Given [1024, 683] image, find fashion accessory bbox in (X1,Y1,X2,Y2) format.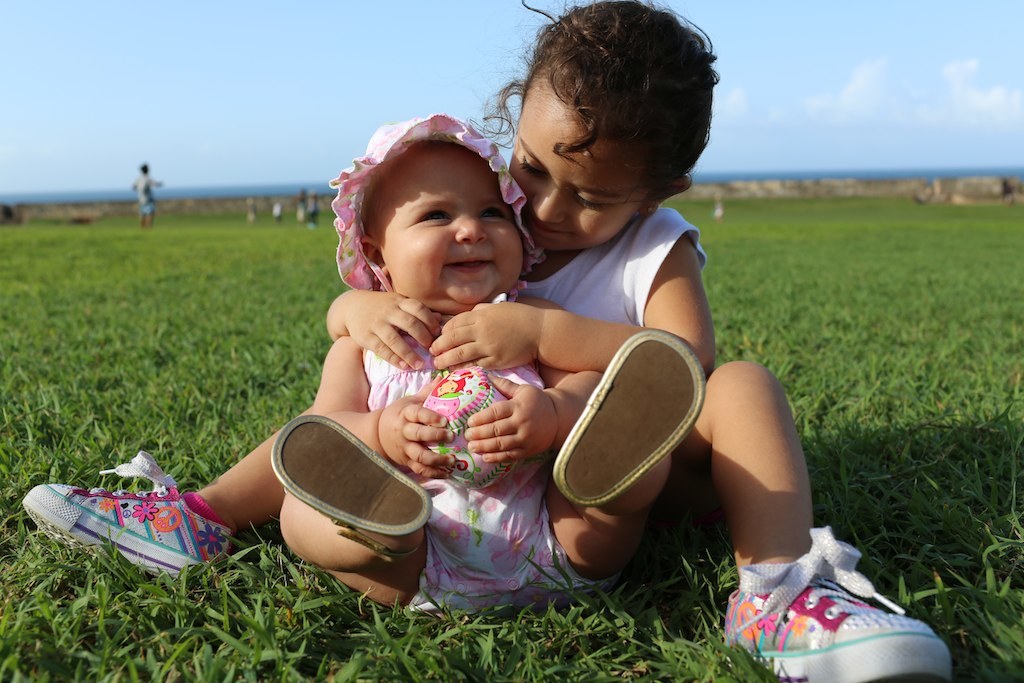
(552,325,705,502).
